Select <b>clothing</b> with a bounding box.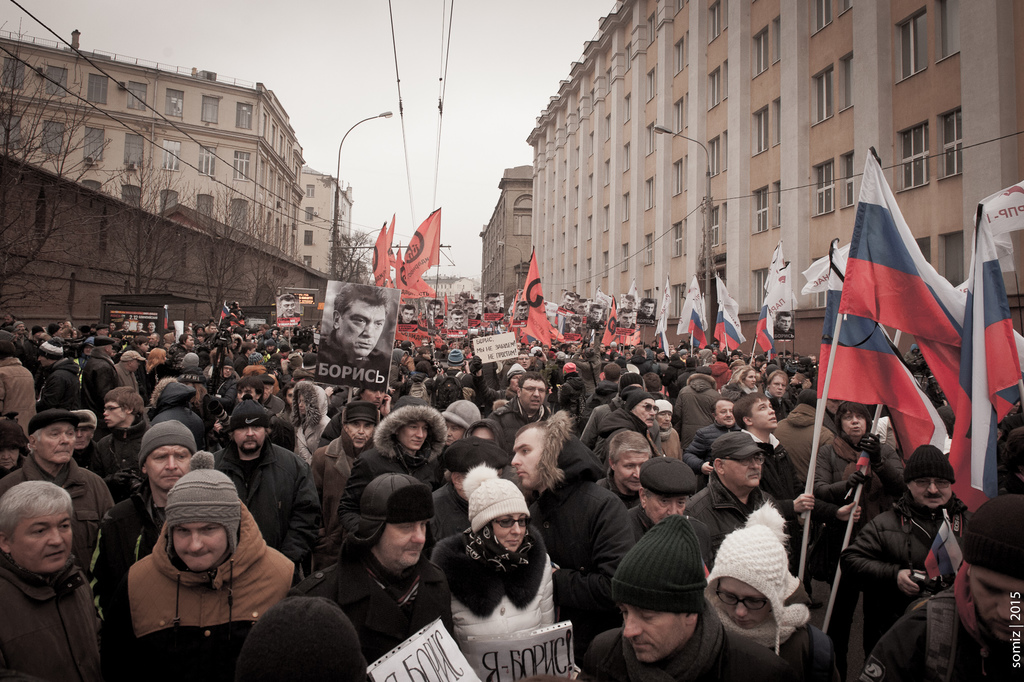
(left=0, top=456, right=107, bottom=556).
